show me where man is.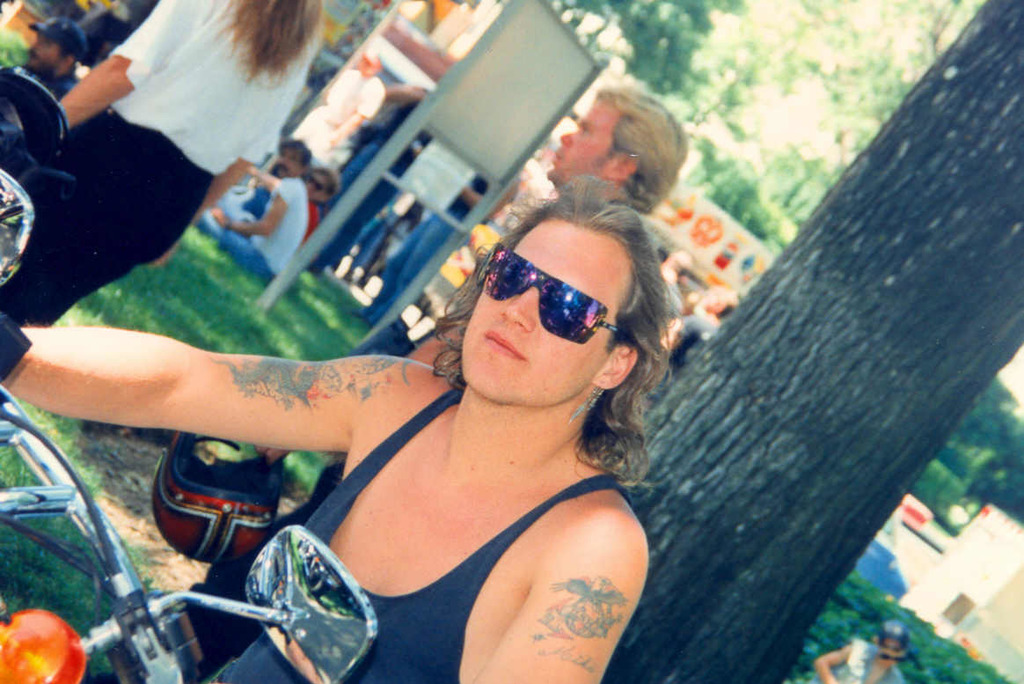
man is at (x1=248, y1=156, x2=339, y2=242).
